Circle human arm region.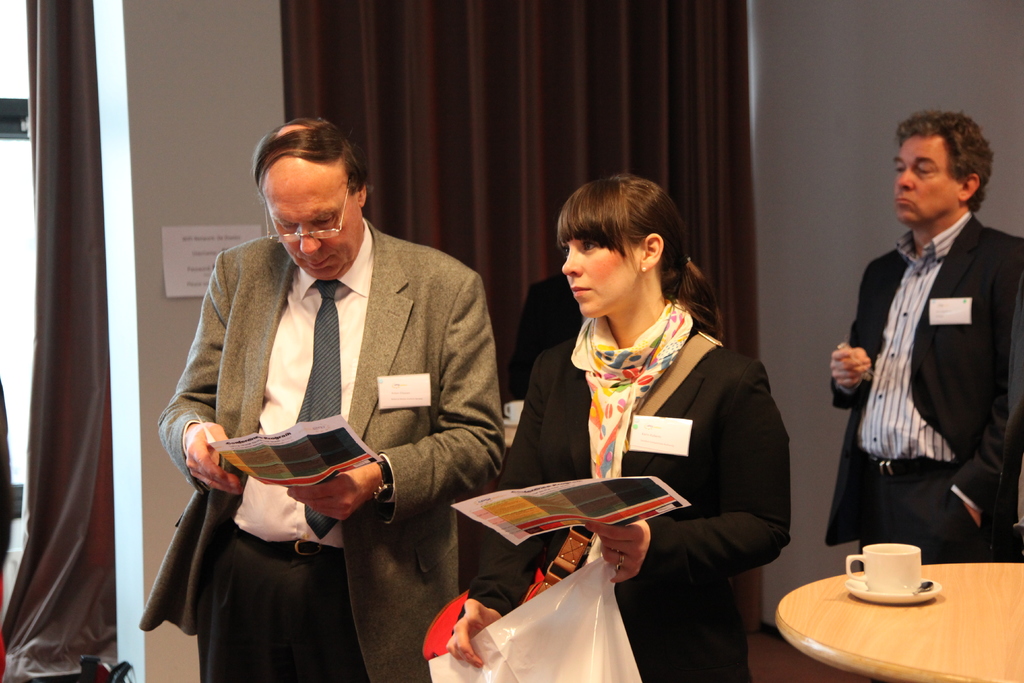
Region: bbox(579, 391, 792, 591).
